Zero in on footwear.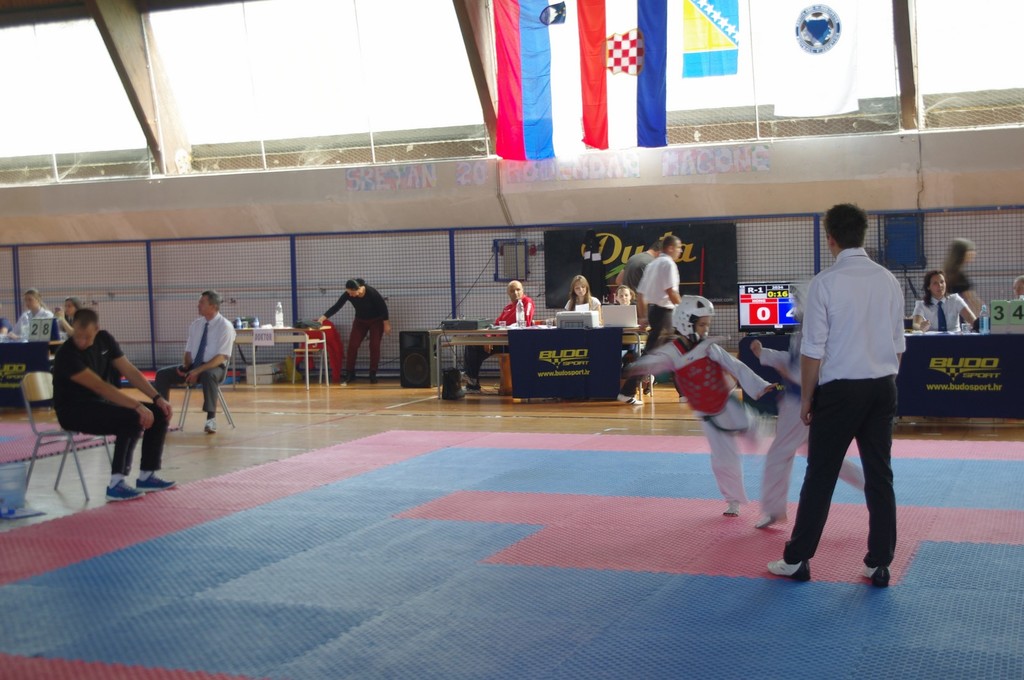
Zeroed in: region(863, 562, 888, 589).
